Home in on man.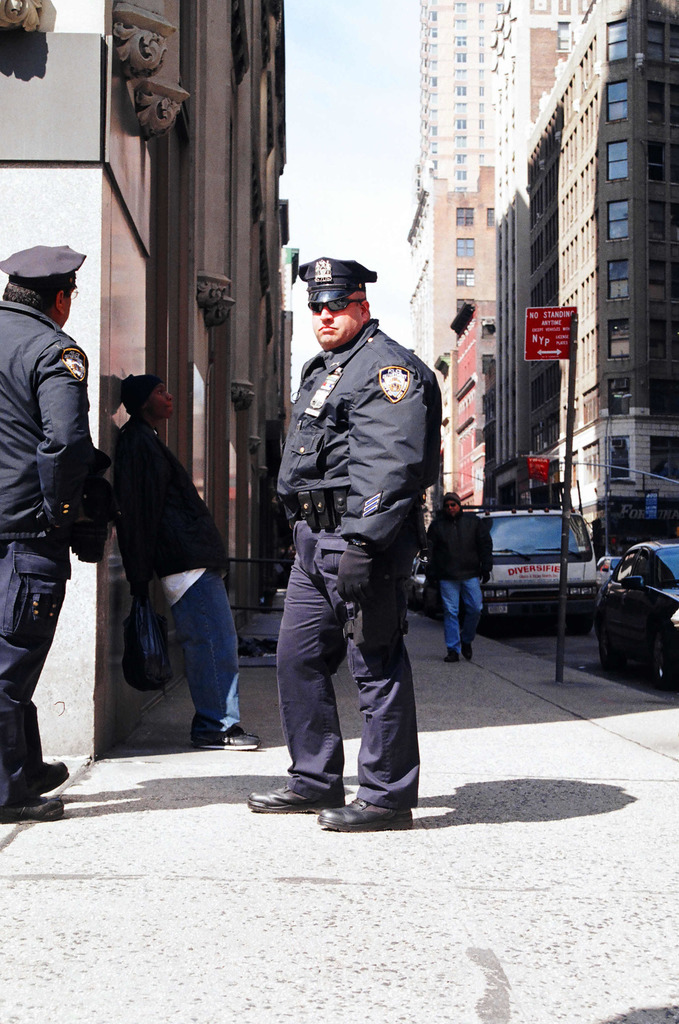
Homed in at bbox=(426, 494, 495, 659).
